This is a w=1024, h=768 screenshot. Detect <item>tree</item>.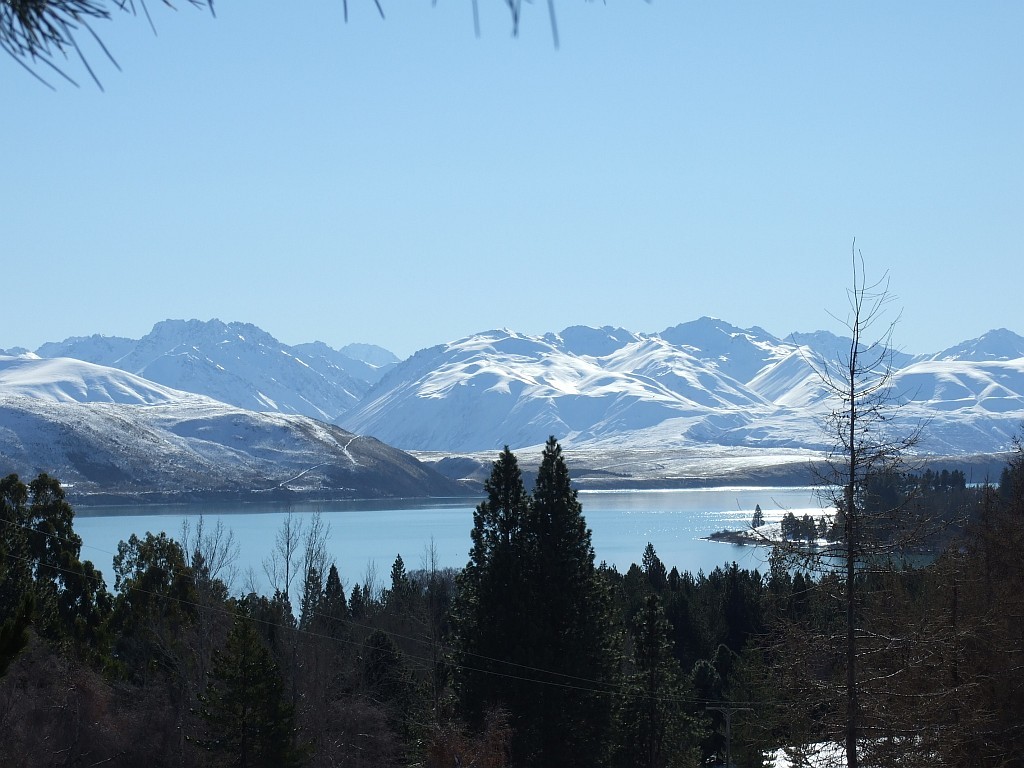
l=956, t=422, r=1023, b=671.
